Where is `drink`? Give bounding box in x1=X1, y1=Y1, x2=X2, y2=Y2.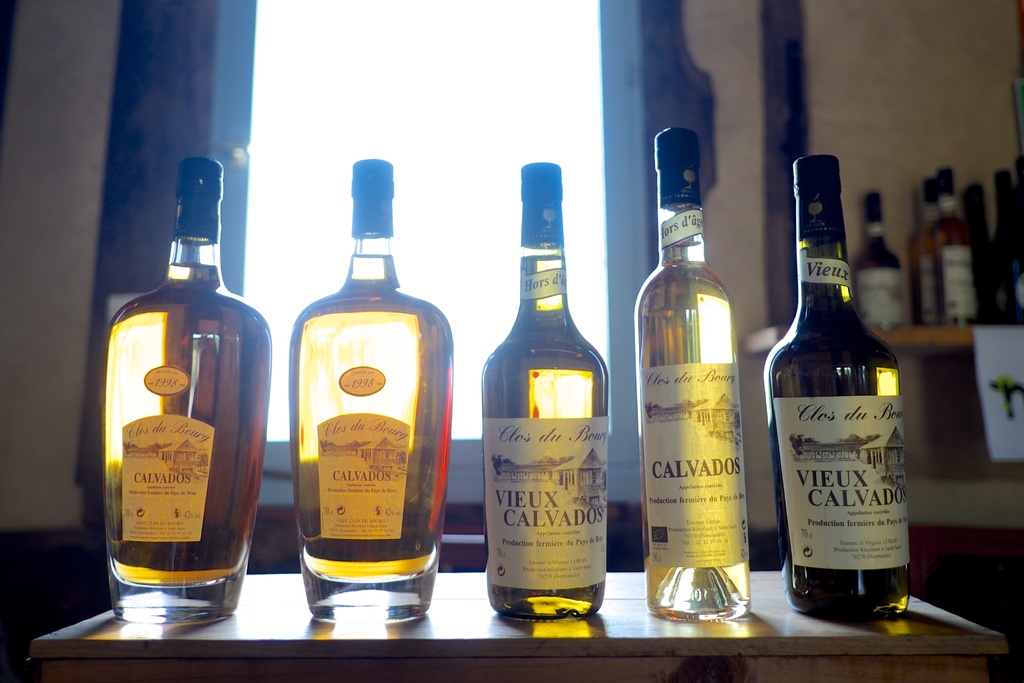
x1=914, y1=180, x2=944, y2=315.
